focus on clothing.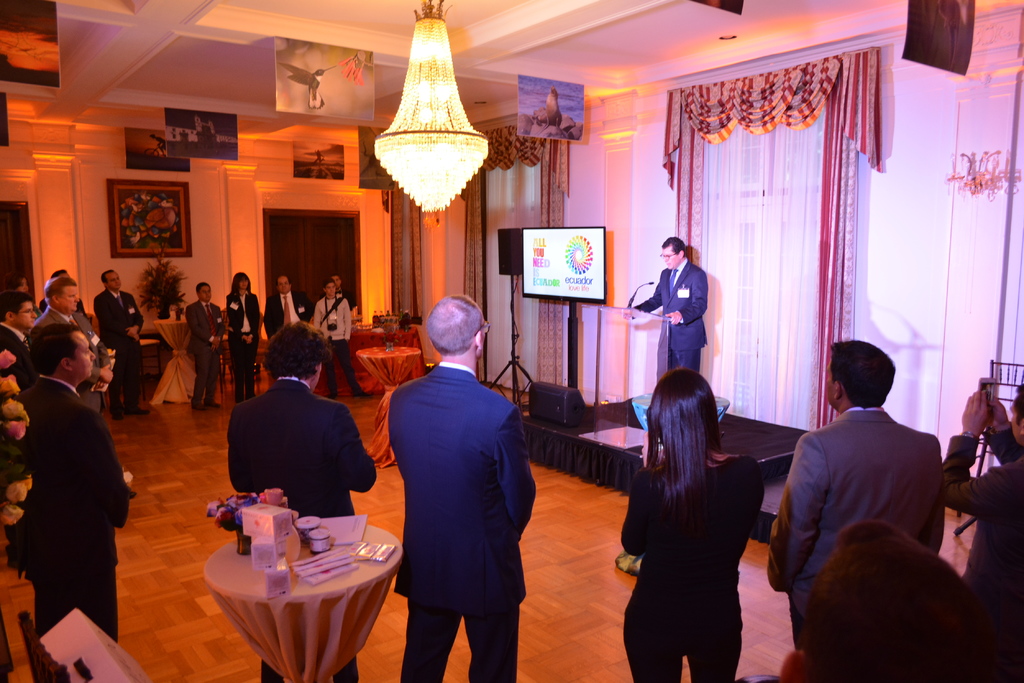
Focused at left=29, top=303, right=124, bottom=407.
